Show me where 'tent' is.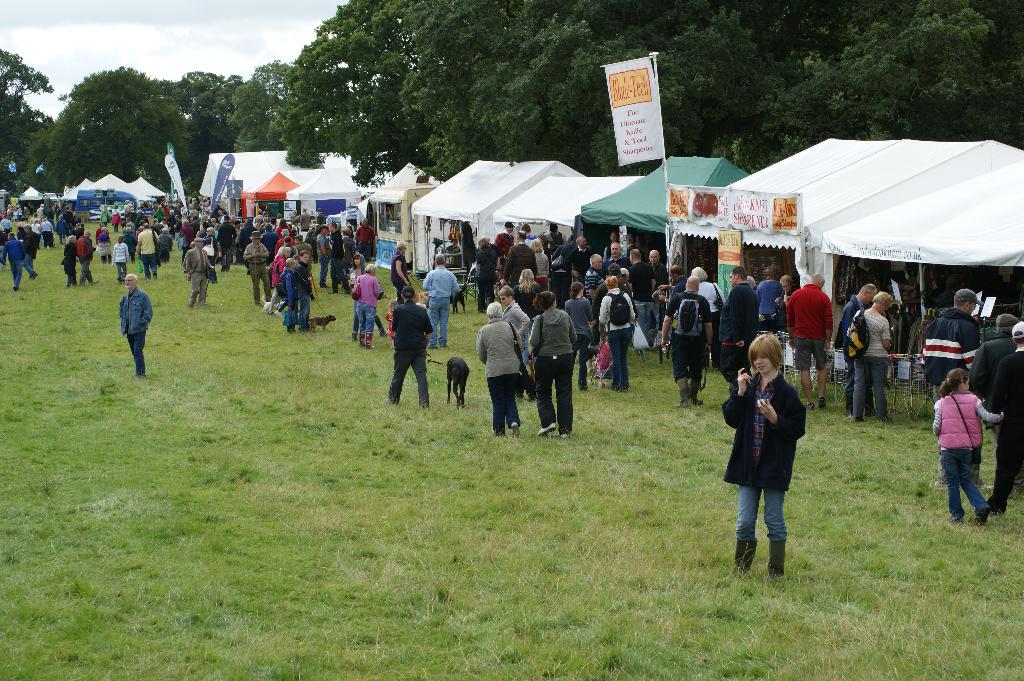
'tent' is at BBox(196, 141, 300, 218).
